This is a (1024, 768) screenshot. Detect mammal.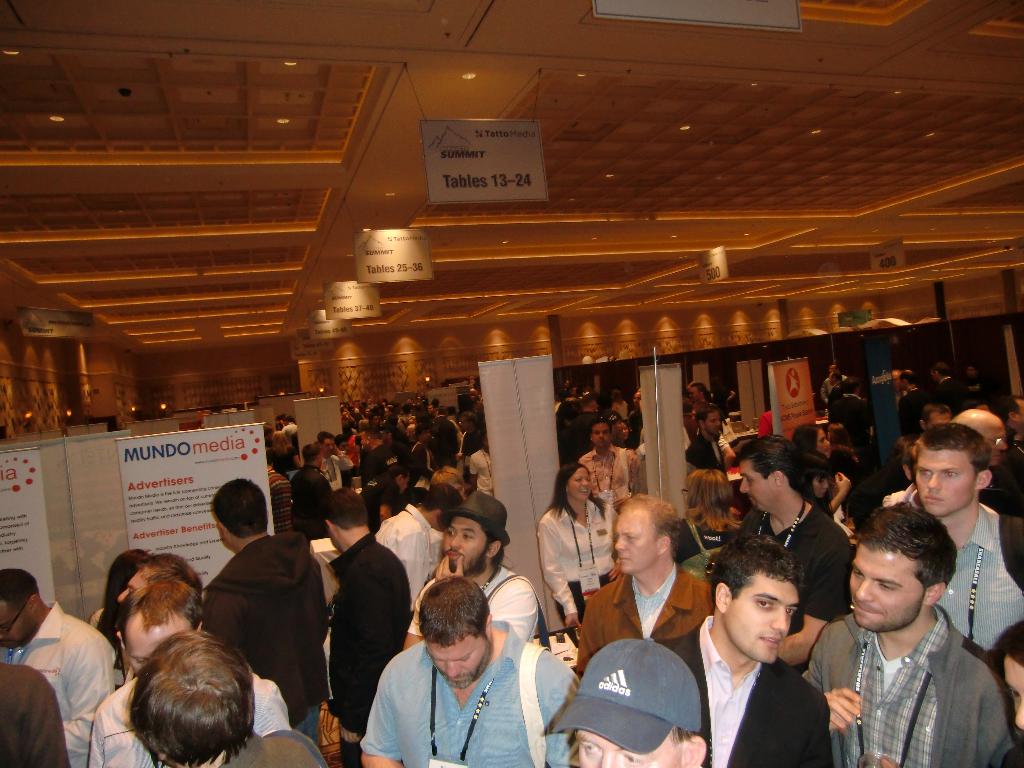
[738,431,857,666].
